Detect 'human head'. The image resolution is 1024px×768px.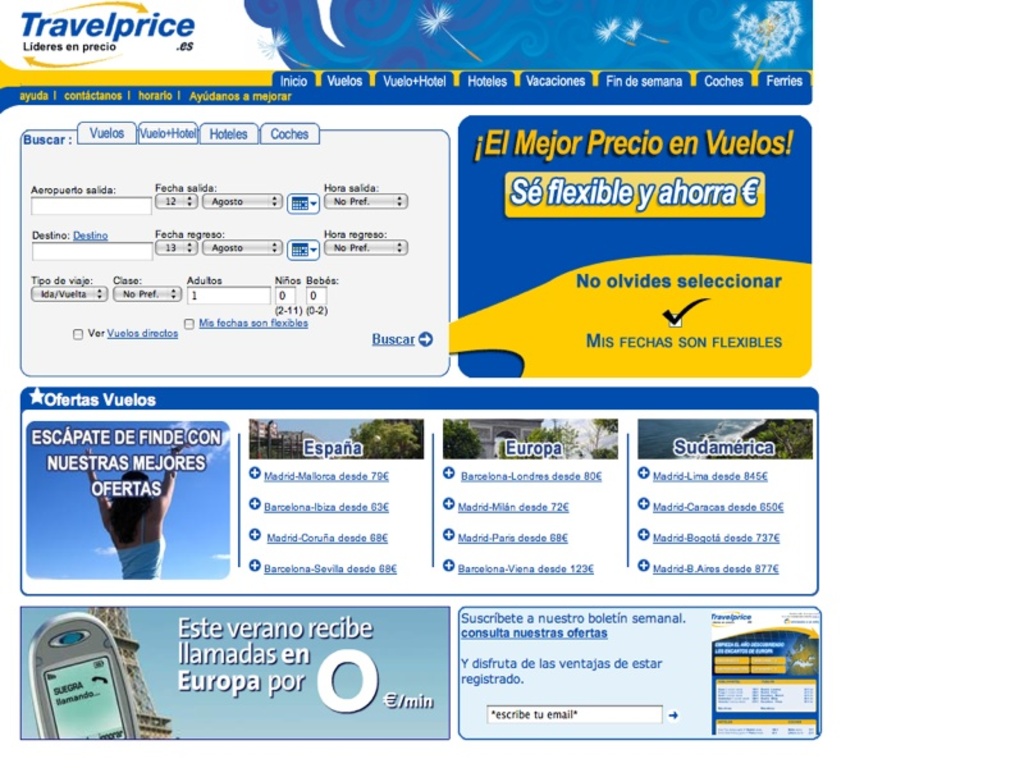
[114, 466, 152, 503].
